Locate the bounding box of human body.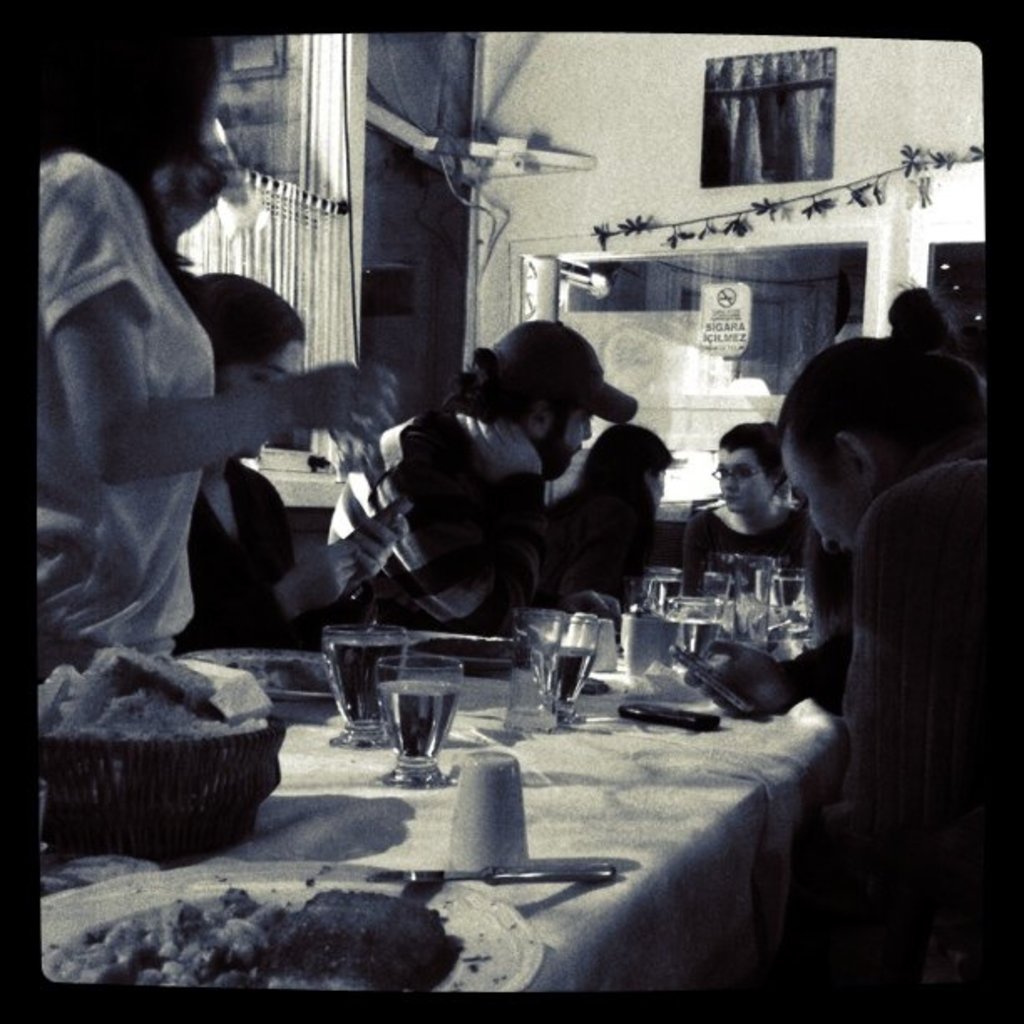
Bounding box: [13,20,402,656].
